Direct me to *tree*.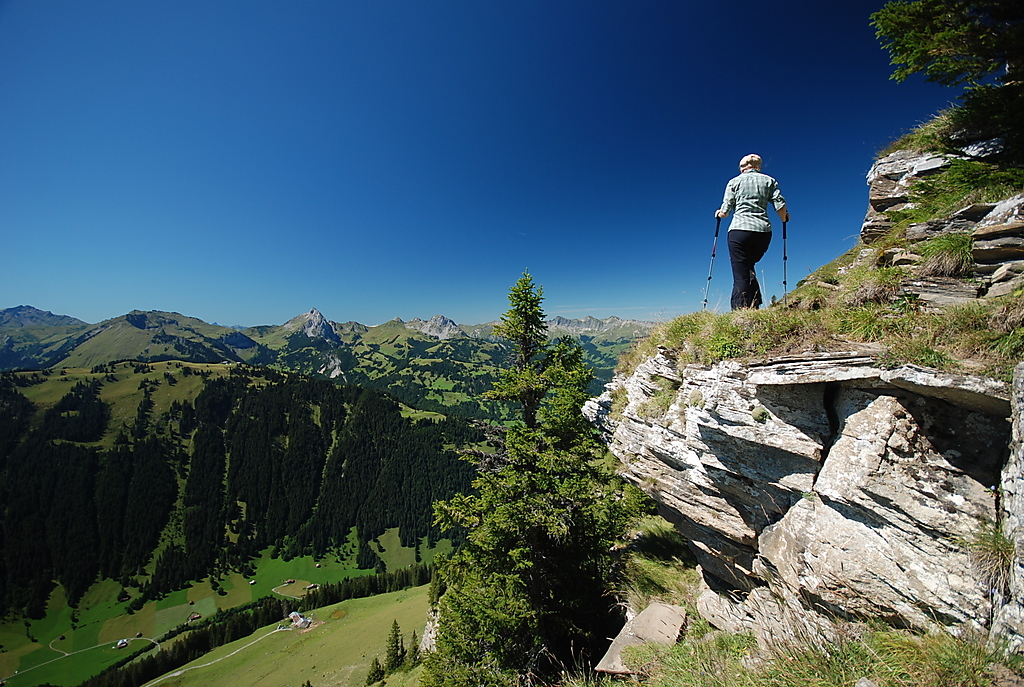
Direction: region(422, 269, 658, 686).
